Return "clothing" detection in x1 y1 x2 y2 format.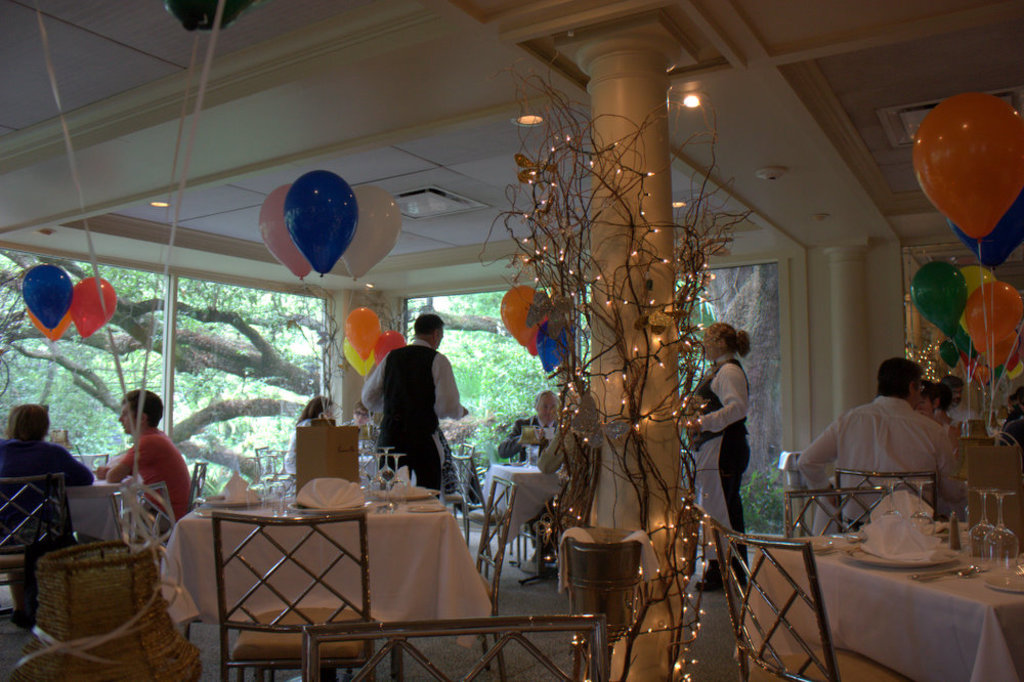
360 310 466 488.
